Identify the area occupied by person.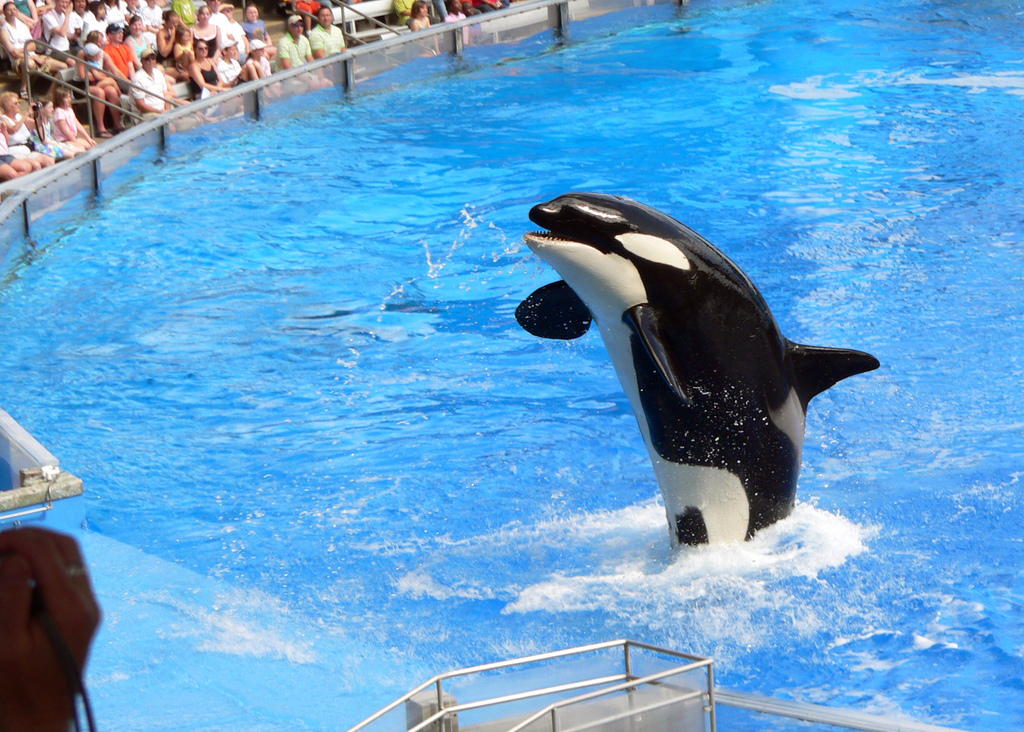
Area: <region>303, 5, 354, 86</region>.
